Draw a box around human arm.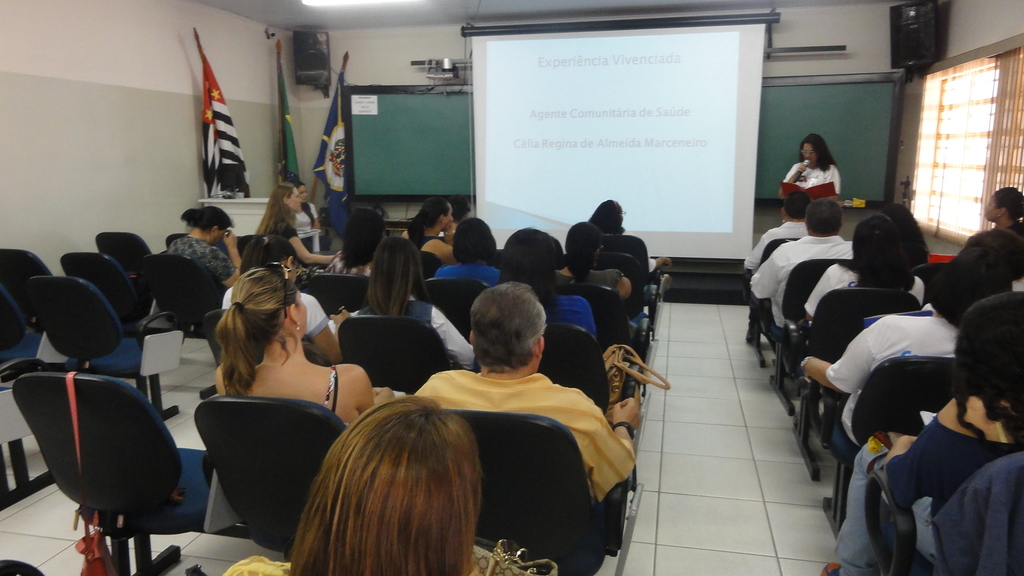
(x1=401, y1=367, x2=447, y2=412).
